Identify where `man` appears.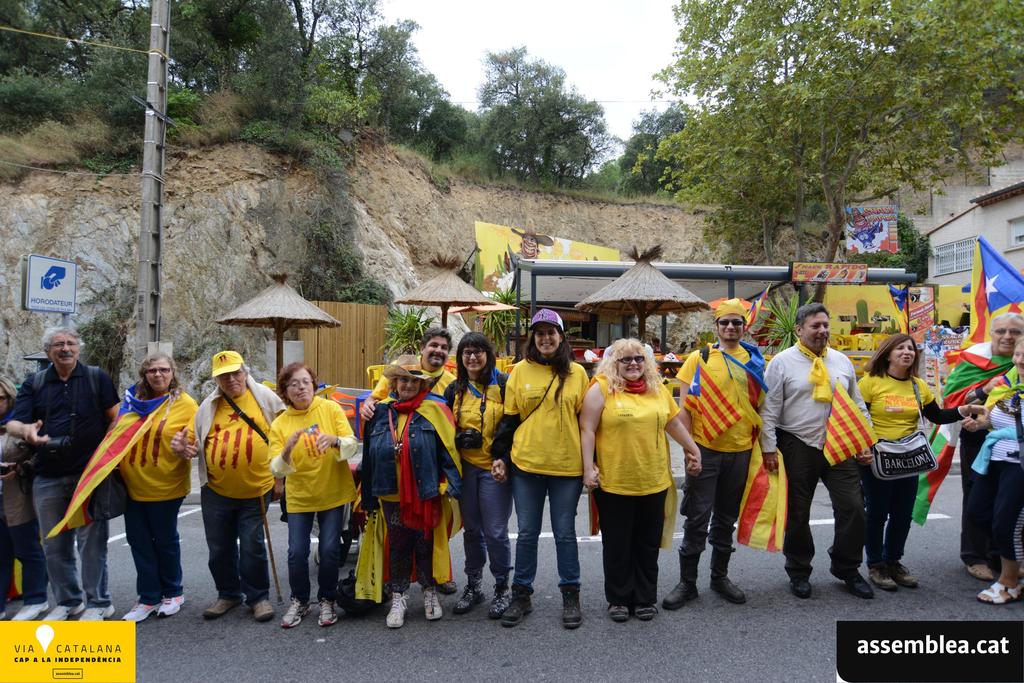
Appears at 354:323:460:592.
